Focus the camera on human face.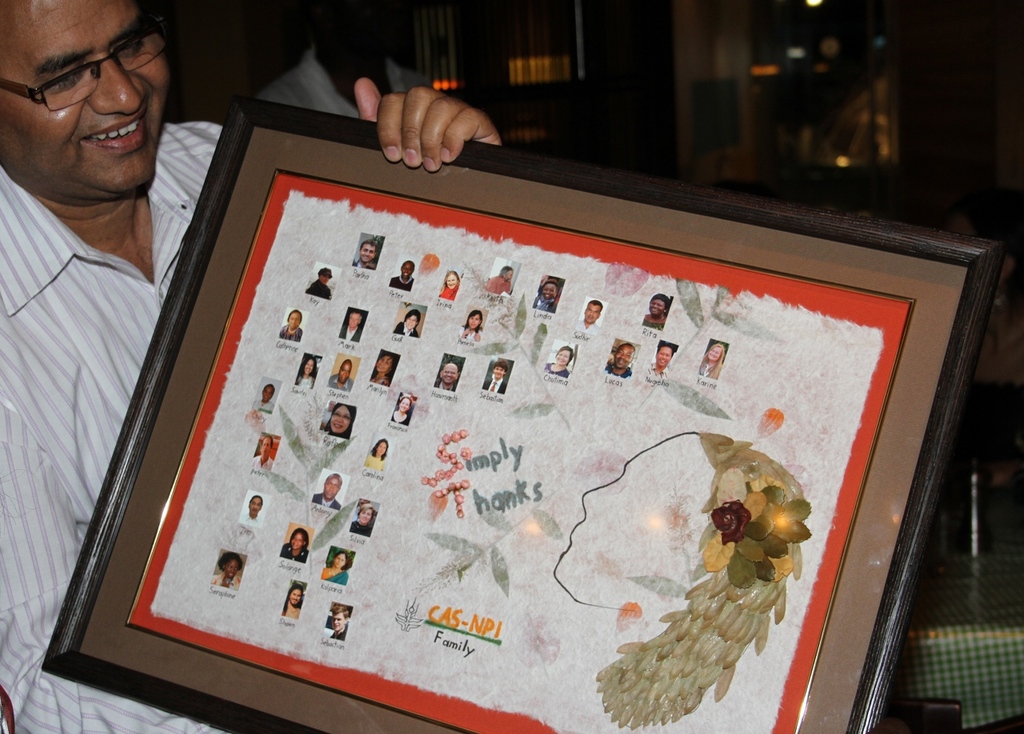
Focus region: rect(329, 407, 350, 433).
